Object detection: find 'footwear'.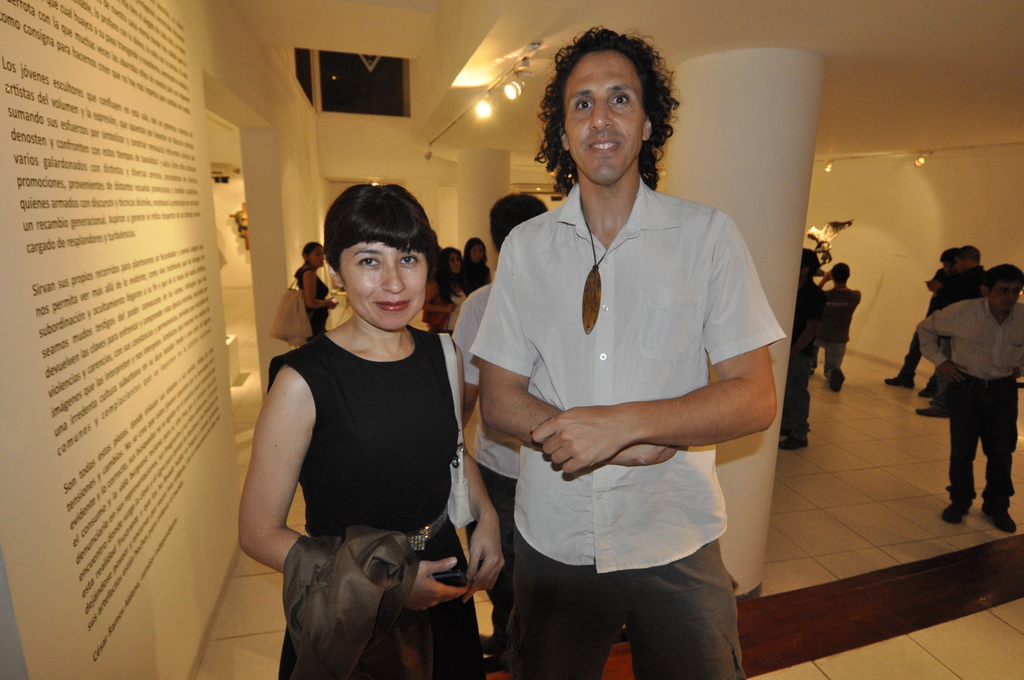
l=884, t=371, r=911, b=389.
